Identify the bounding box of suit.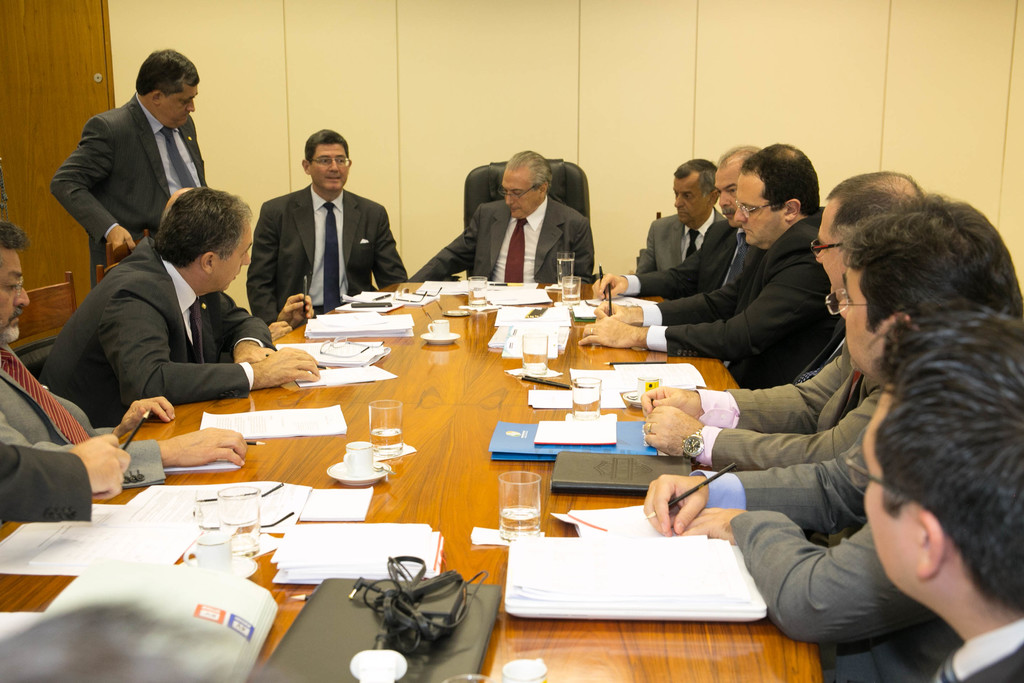
54,69,226,257.
